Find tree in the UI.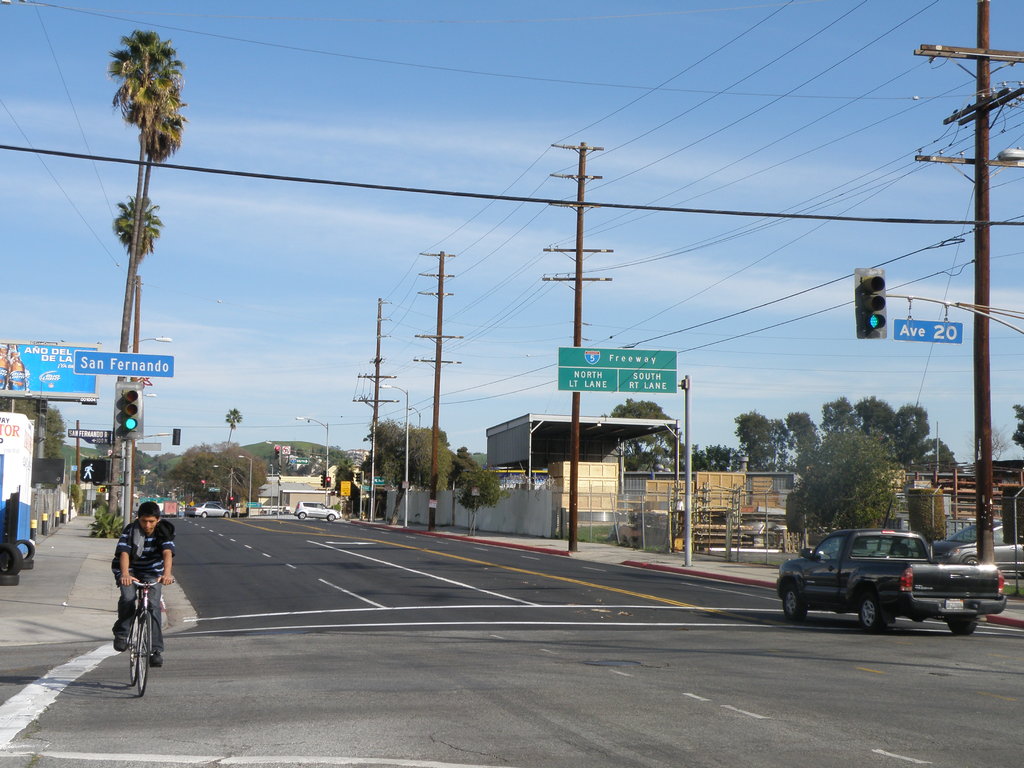
UI element at x1=694 y1=437 x2=758 y2=477.
